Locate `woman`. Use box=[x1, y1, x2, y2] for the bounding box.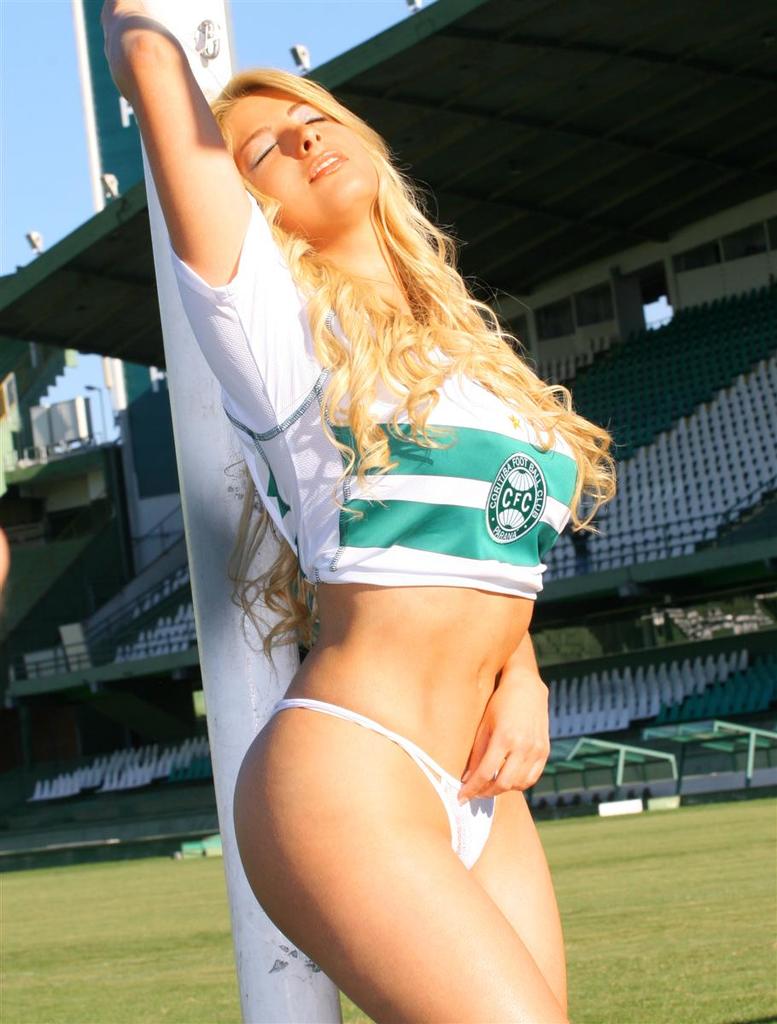
box=[96, 0, 628, 1023].
